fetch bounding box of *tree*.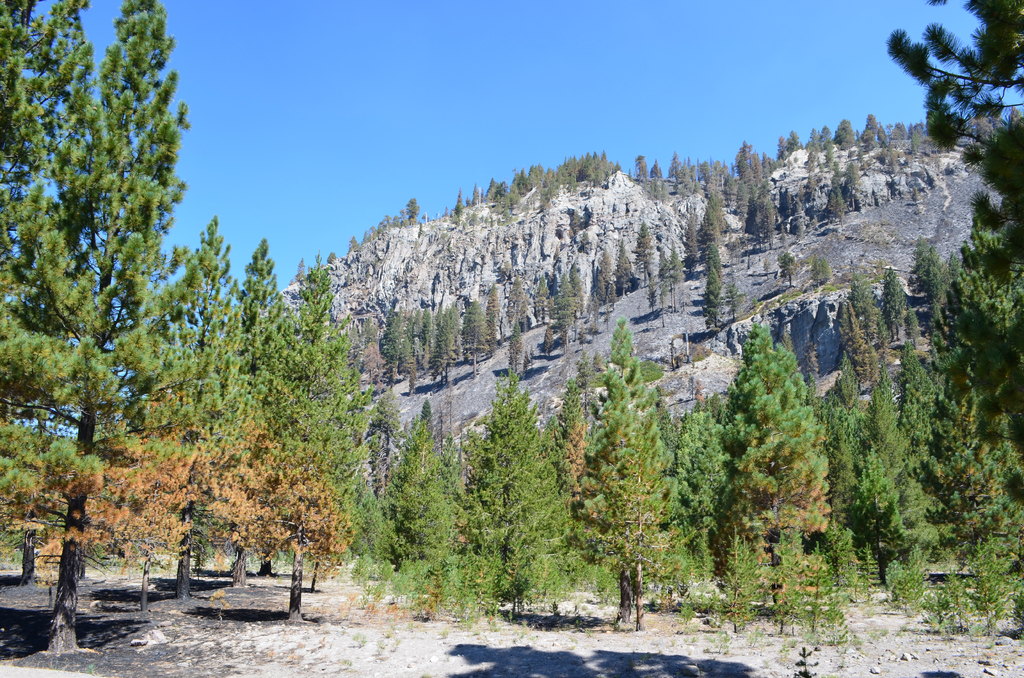
Bbox: BBox(815, 362, 867, 451).
